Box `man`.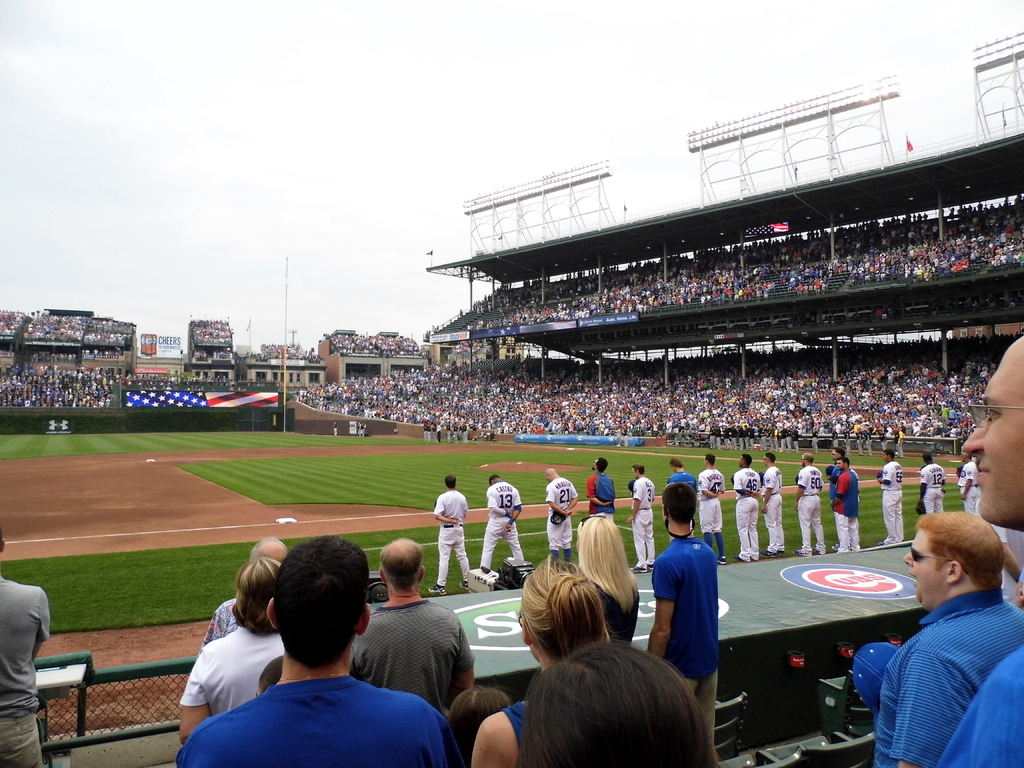
588 457 614 520.
